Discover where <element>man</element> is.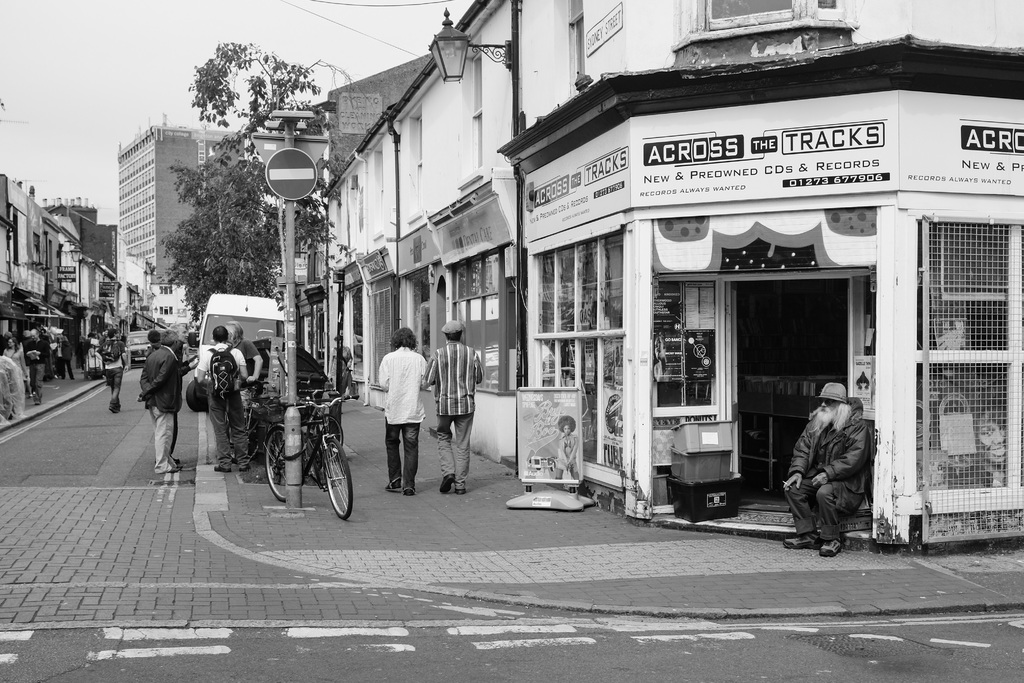
Discovered at x1=376, y1=321, x2=431, y2=498.
